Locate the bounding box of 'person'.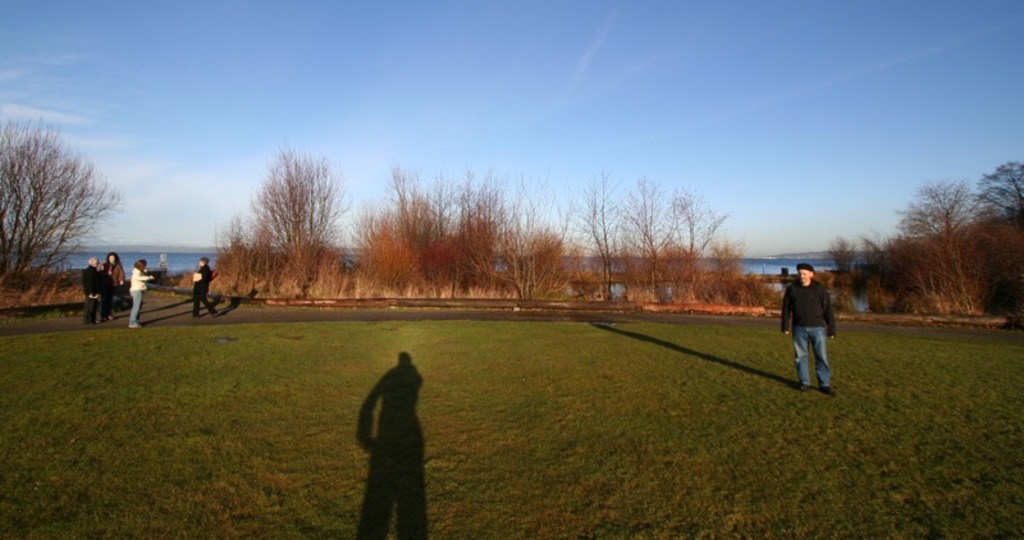
Bounding box: 189/255/219/319.
